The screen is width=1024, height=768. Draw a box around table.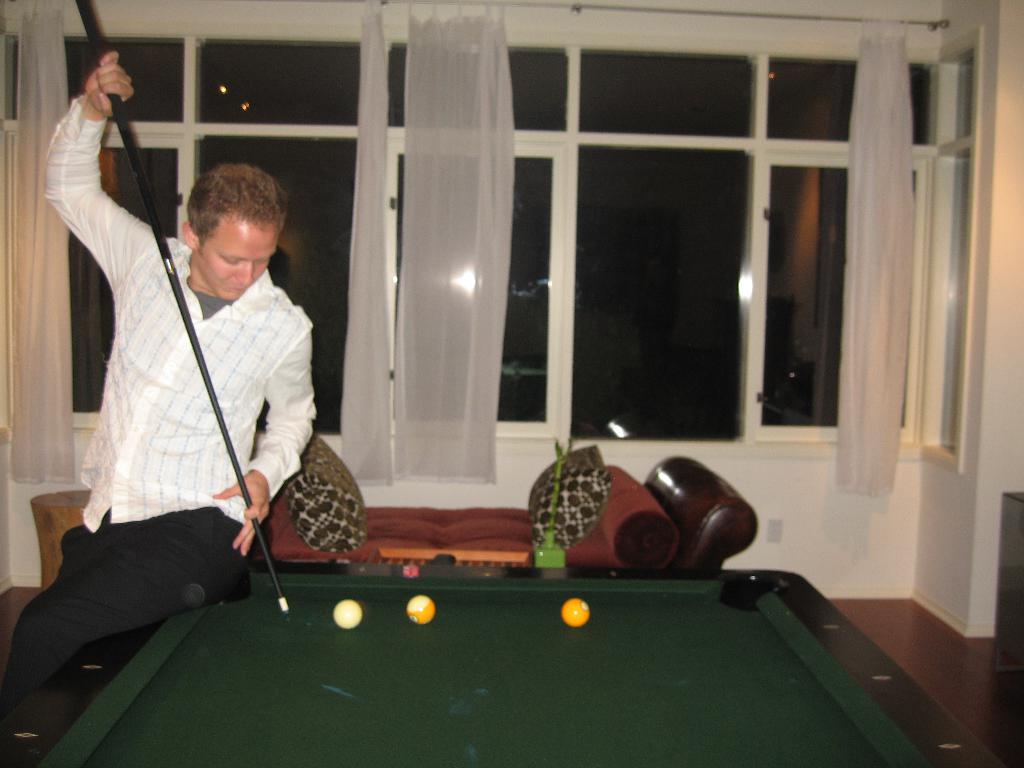
locate(4, 567, 971, 767).
